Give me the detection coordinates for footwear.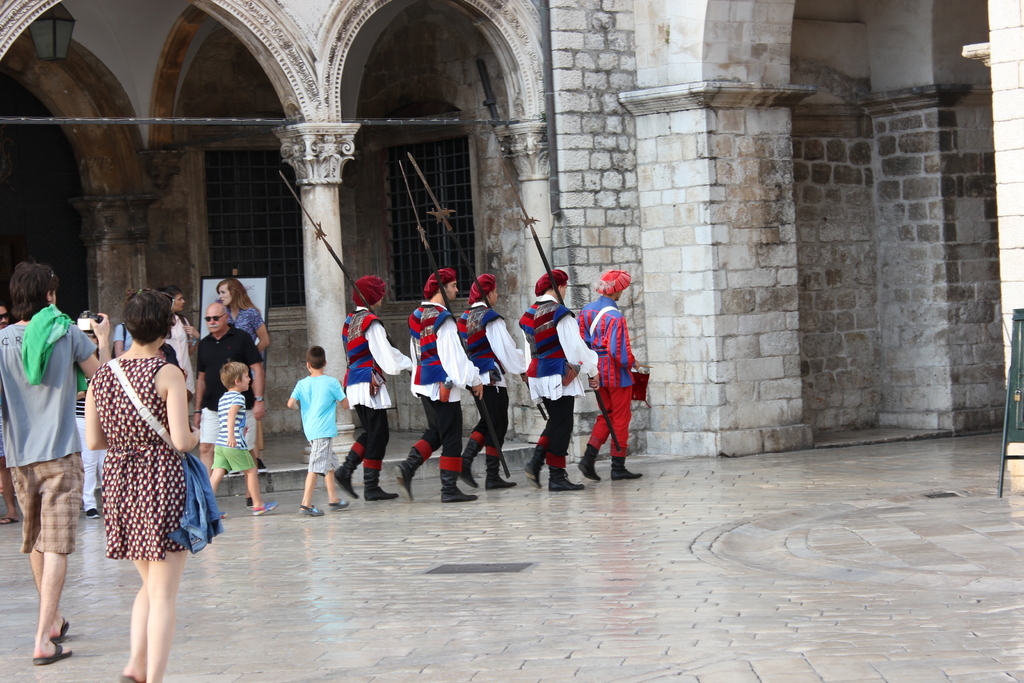
l=479, t=471, r=516, b=493.
